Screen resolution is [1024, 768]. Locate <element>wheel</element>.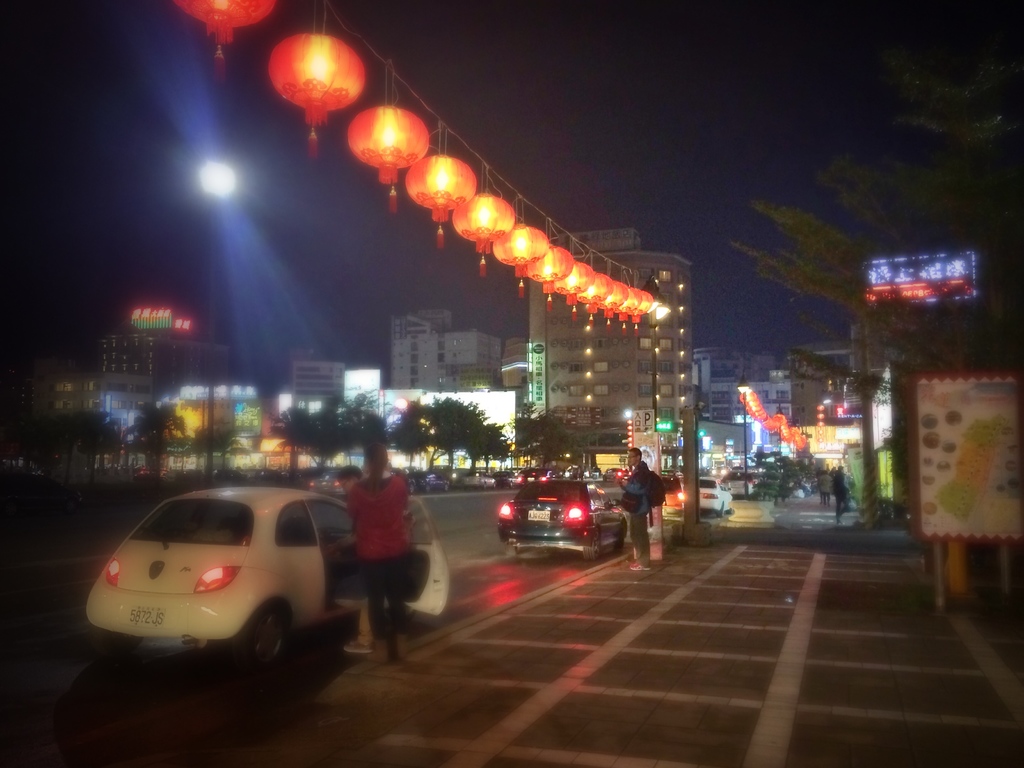
x1=616 y1=524 x2=625 y2=547.
